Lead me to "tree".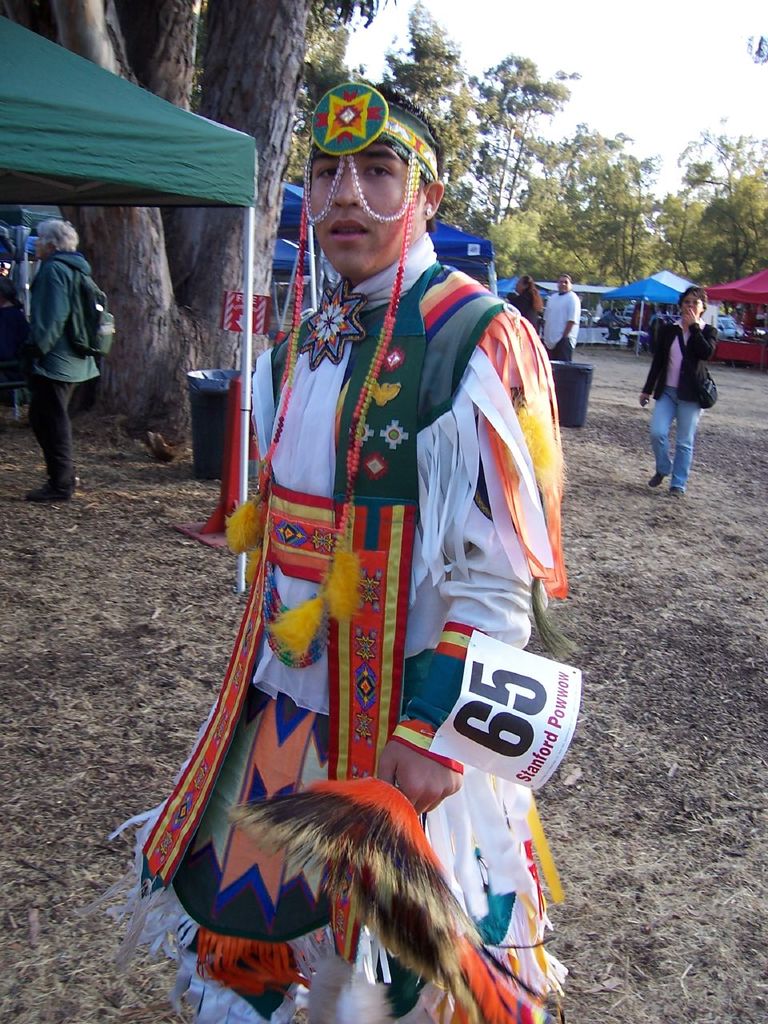
Lead to 6, 0, 380, 440.
